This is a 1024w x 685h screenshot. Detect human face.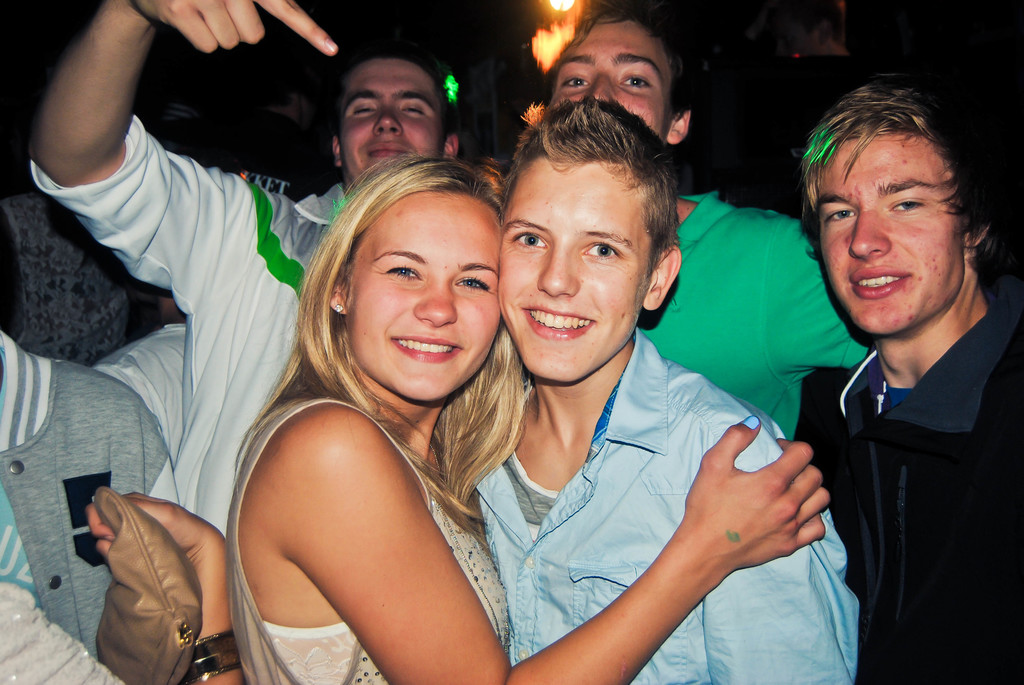
box=[333, 54, 447, 185].
